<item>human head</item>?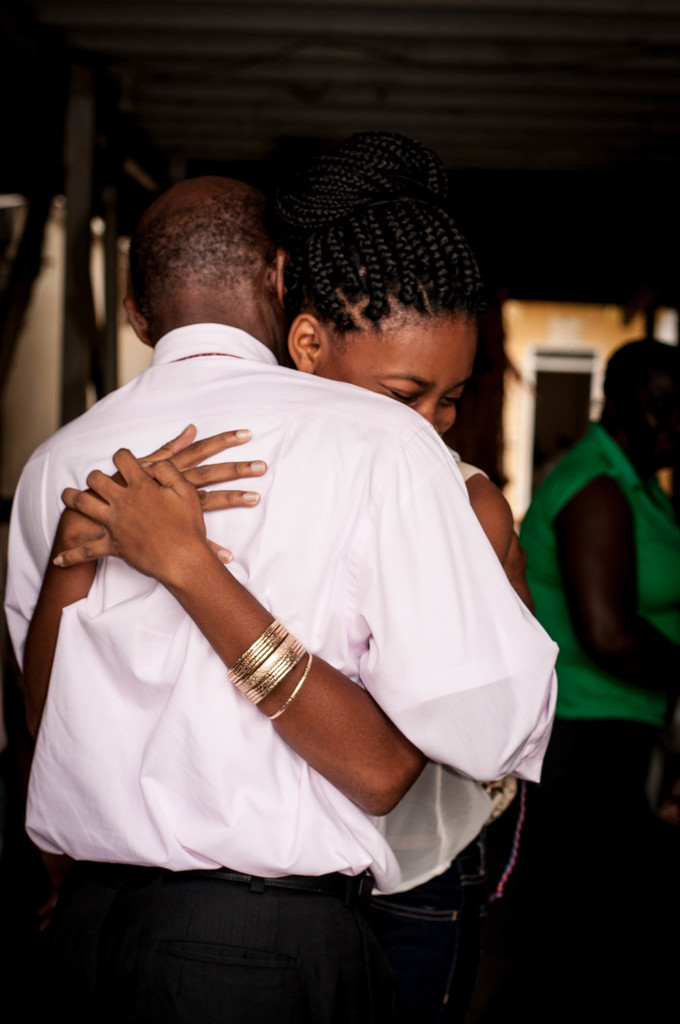
detection(287, 134, 485, 436)
